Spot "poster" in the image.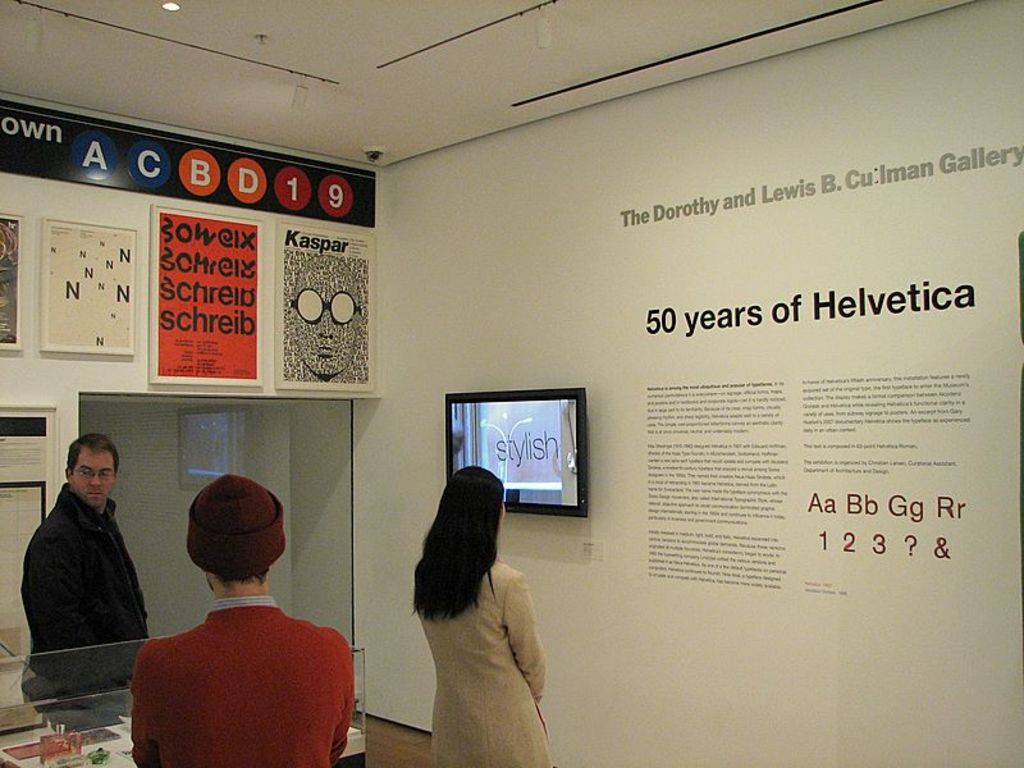
"poster" found at [left=280, top=229, right=375, bottom=384].
